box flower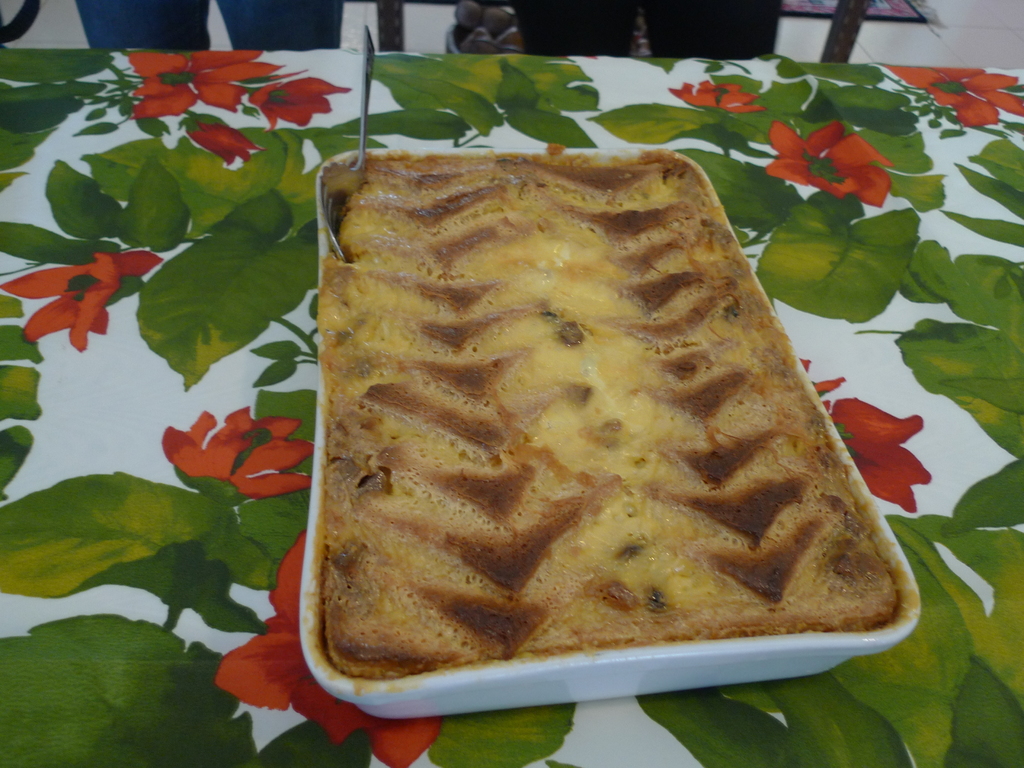
124, 54, 278, 124
